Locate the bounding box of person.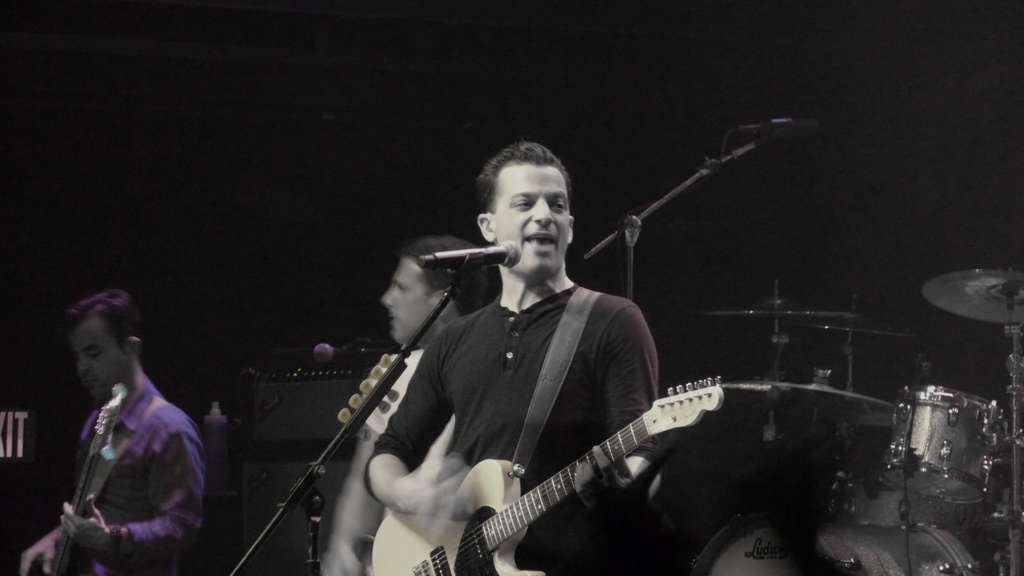
Bounding box: select_region(15, 284, 207, 575).
